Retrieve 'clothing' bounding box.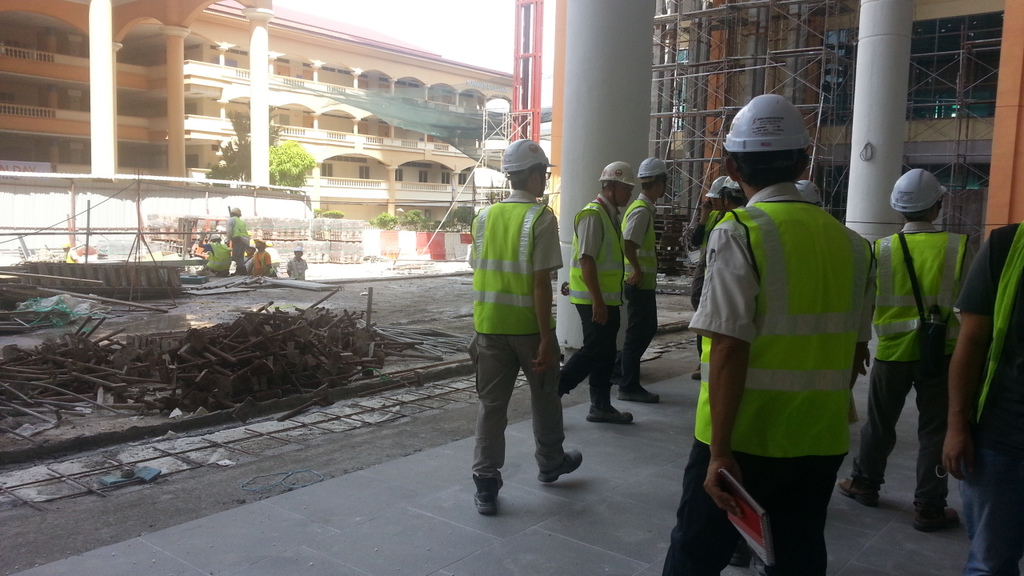
Bounding box: rect(207, 245, 230, 270).
